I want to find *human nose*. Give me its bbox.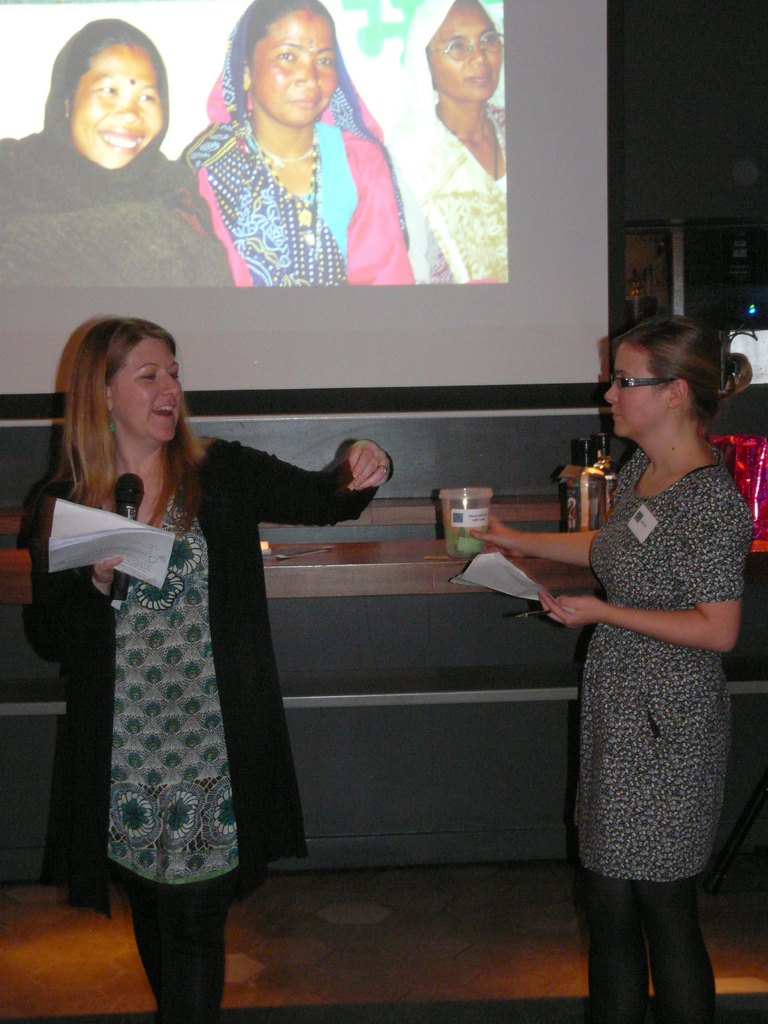
bbox=(159, 374, 180, 394).
